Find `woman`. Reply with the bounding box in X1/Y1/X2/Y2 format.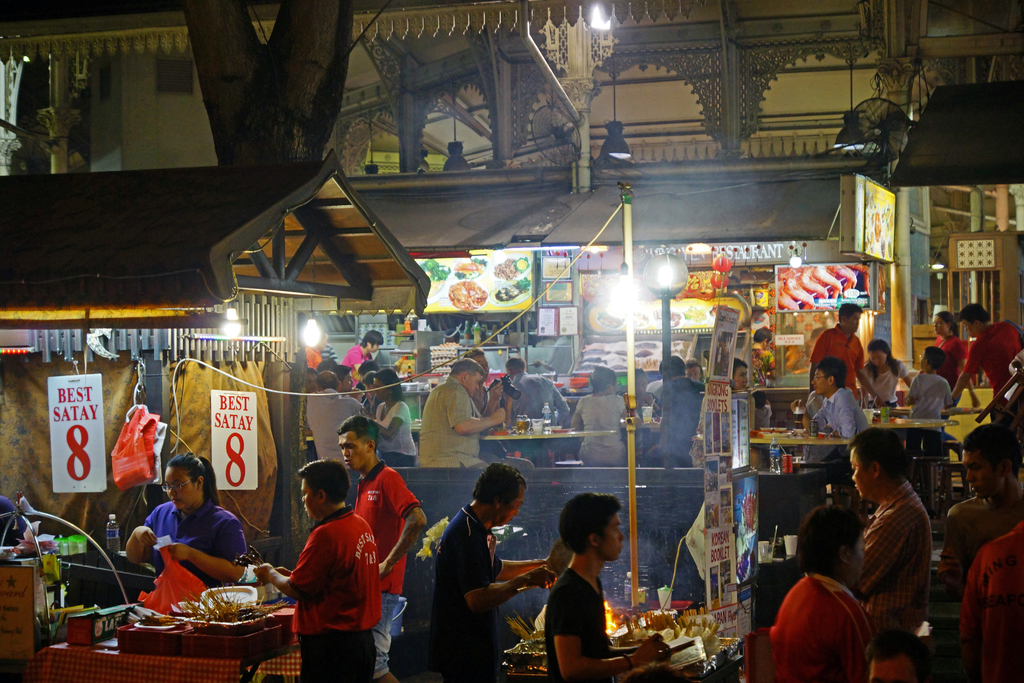
342/329/385/386.
